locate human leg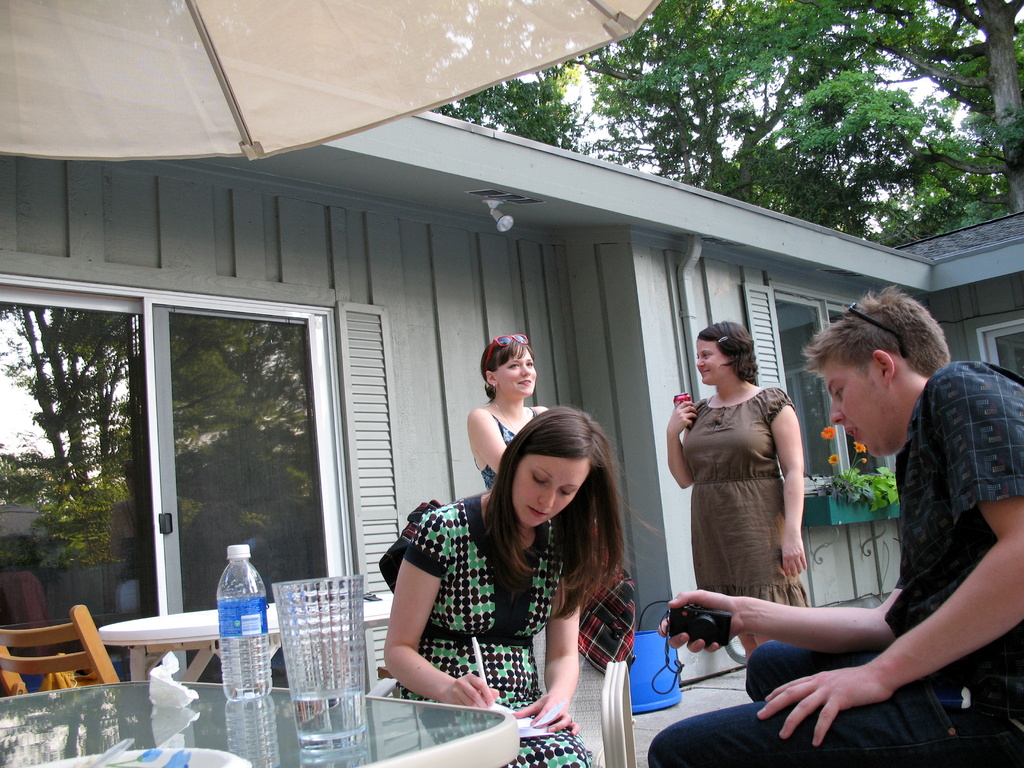
rect(643, 687, 987, 767)
